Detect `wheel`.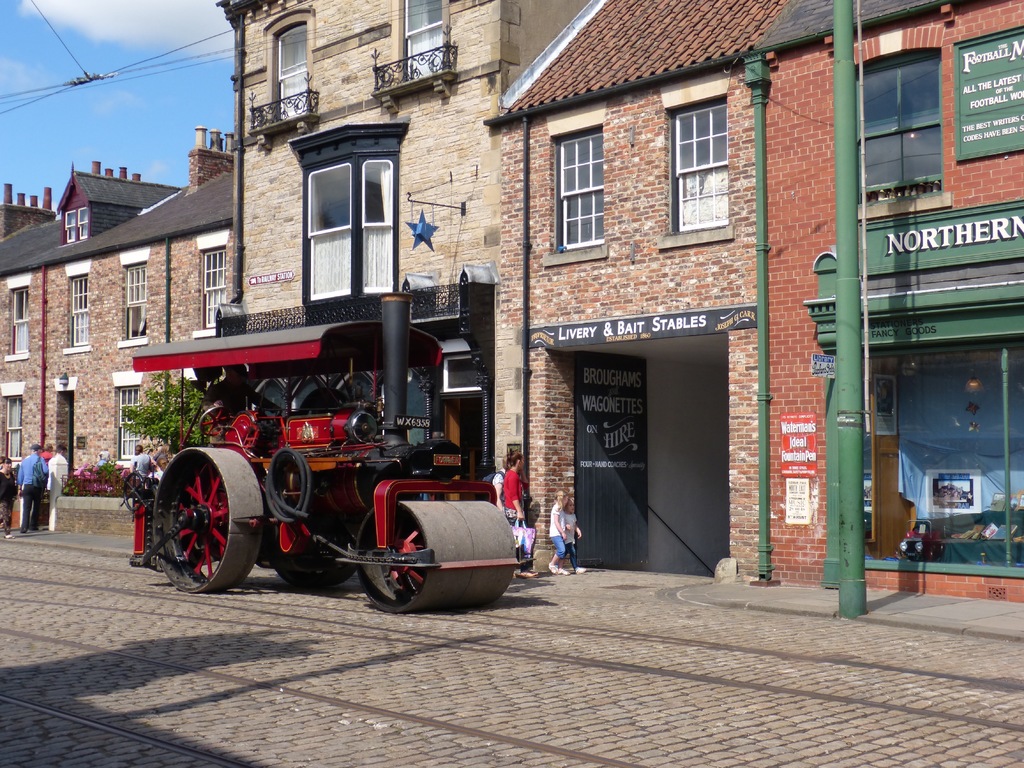
Detected at <region>145, 439, 244, 607</region>.
